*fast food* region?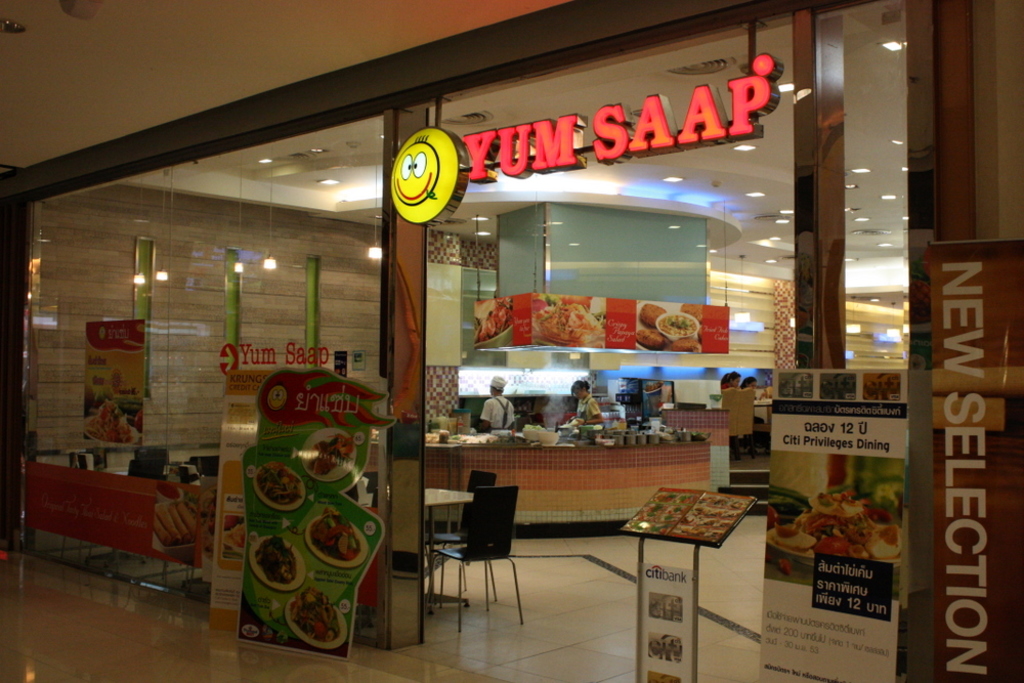
[x1=774, y1=490, x2=902, y2=551]
